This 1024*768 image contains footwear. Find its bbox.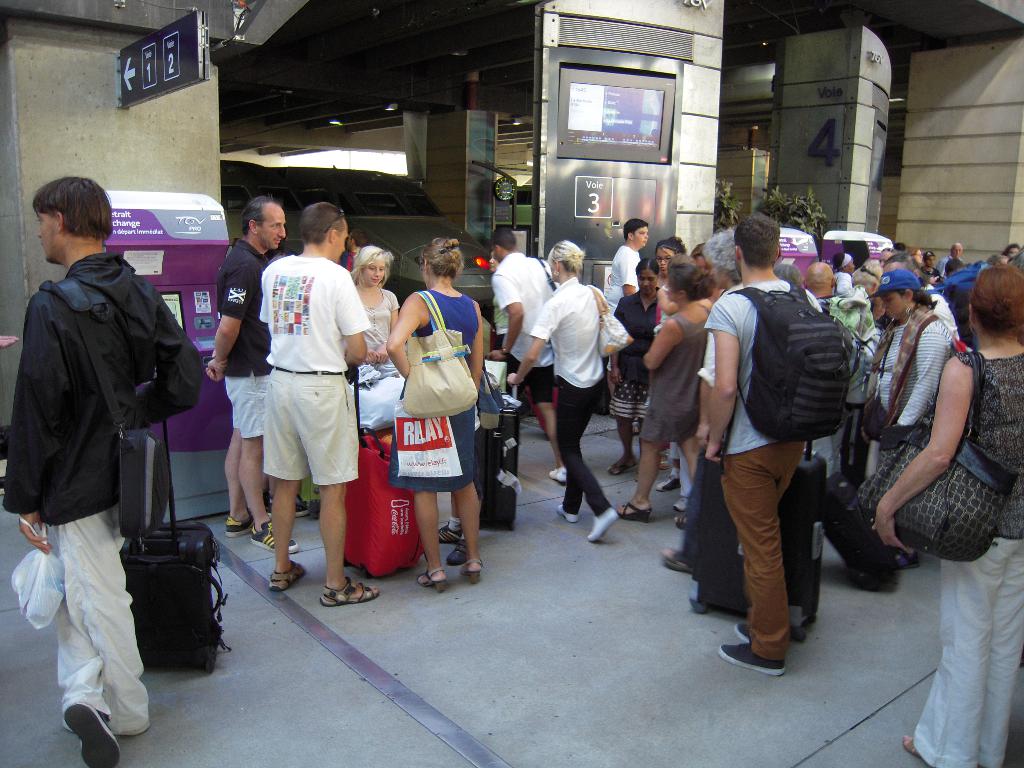
{"left": 64, "top": 701, "right": 125, "bottom": 767}.
